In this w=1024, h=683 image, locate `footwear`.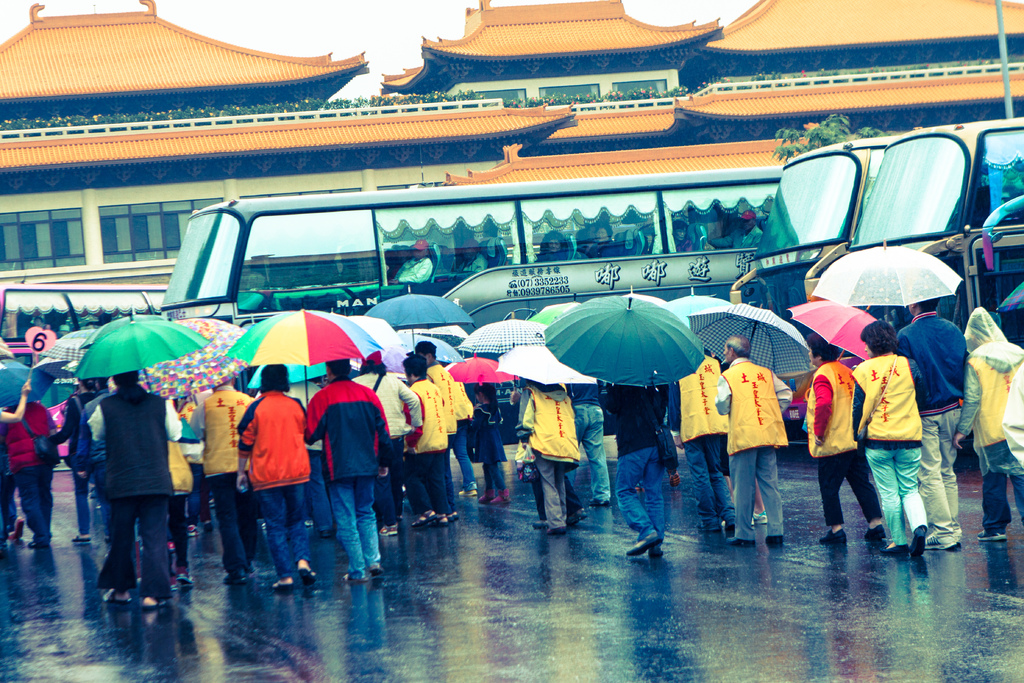
Bounding box: {"left": 28, "top": 528, "right": 50, "bottom": 549}.
